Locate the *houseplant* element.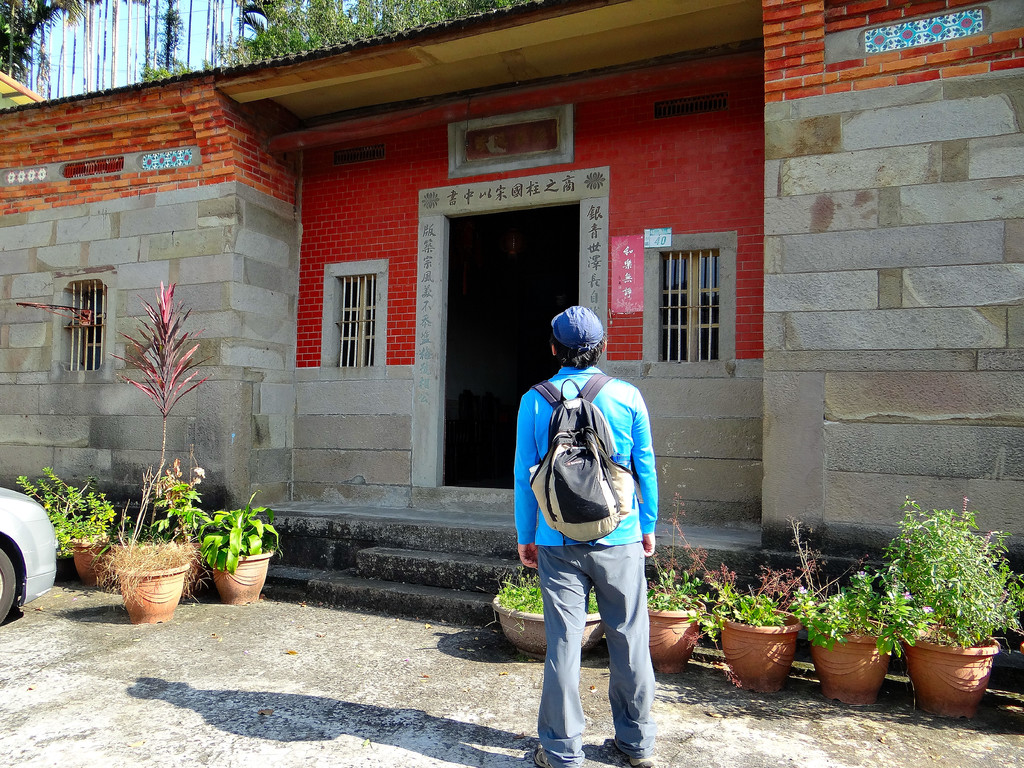
Element bbox: (x1=153, y1=448, x2=207, y2=600).
